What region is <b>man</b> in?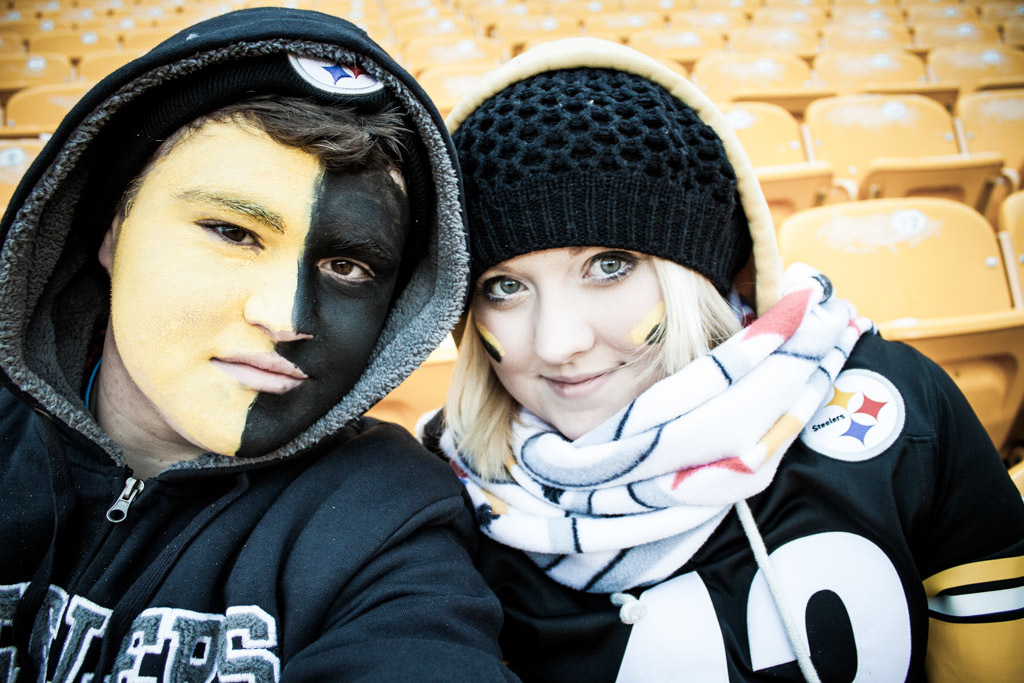
locate(0, 2, 522, 682).
